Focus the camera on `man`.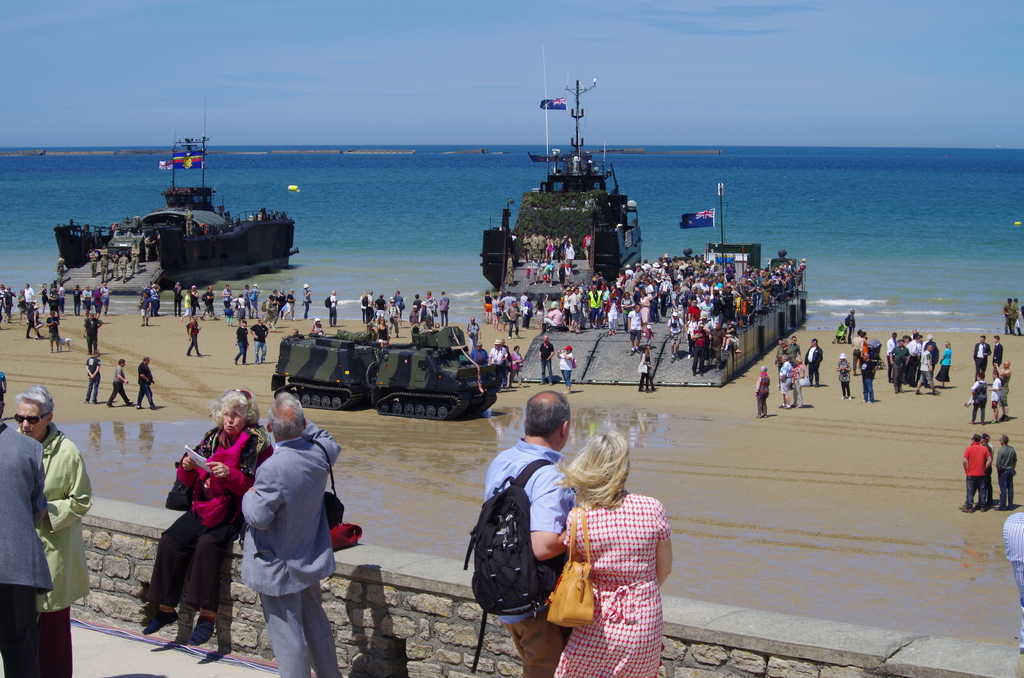
Focus region: [left=500, top=338, right=511, bottom=388].
